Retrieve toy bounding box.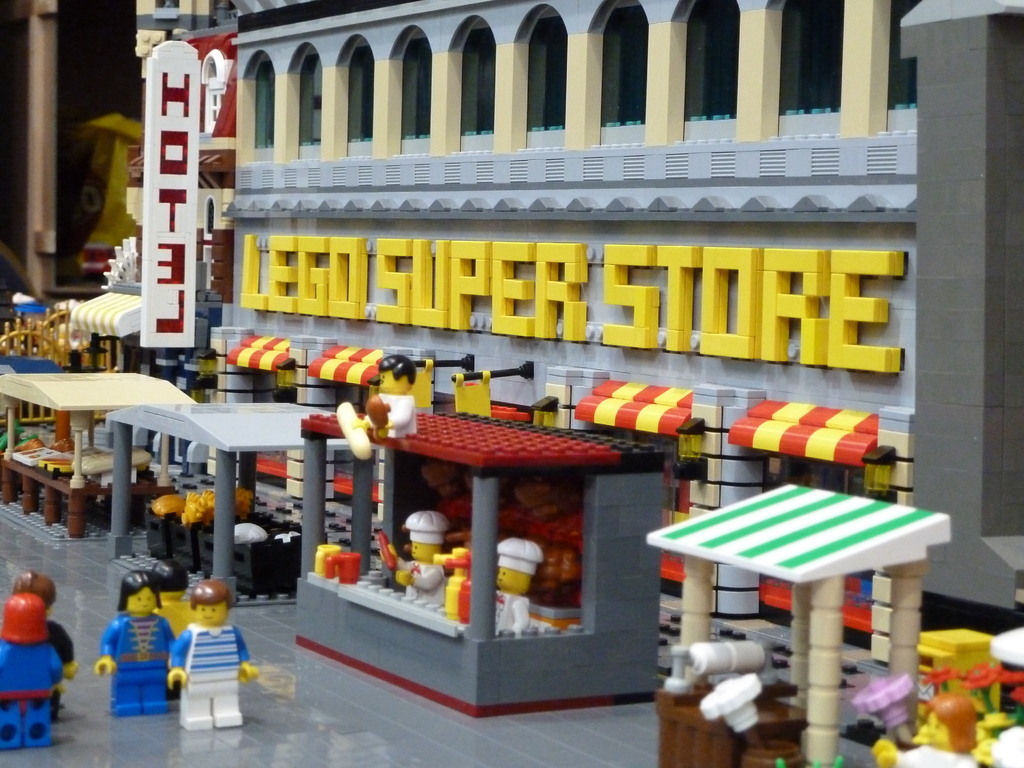
Bounding box: bbox=[340, 352, 419, 455].
